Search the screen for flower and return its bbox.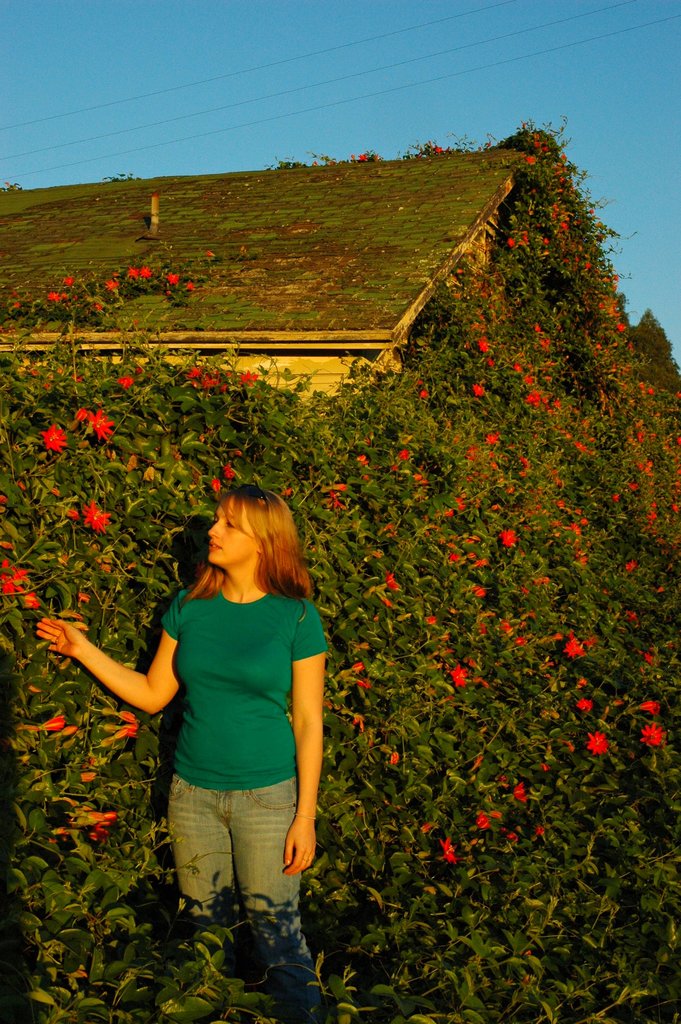
Found: [x1=475, y1=810, x2=494, y2=832].
